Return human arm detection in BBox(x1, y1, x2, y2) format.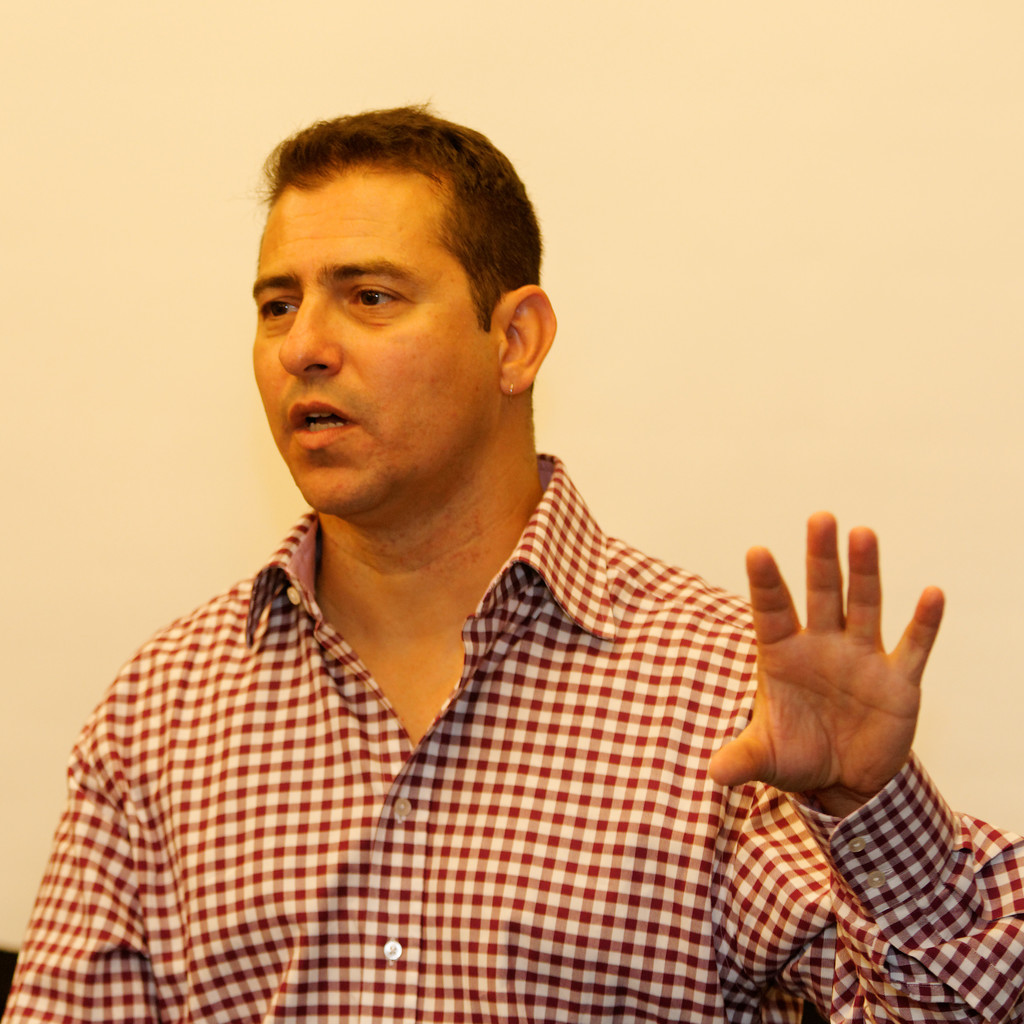
BBox(597, 500, 986, 979).
